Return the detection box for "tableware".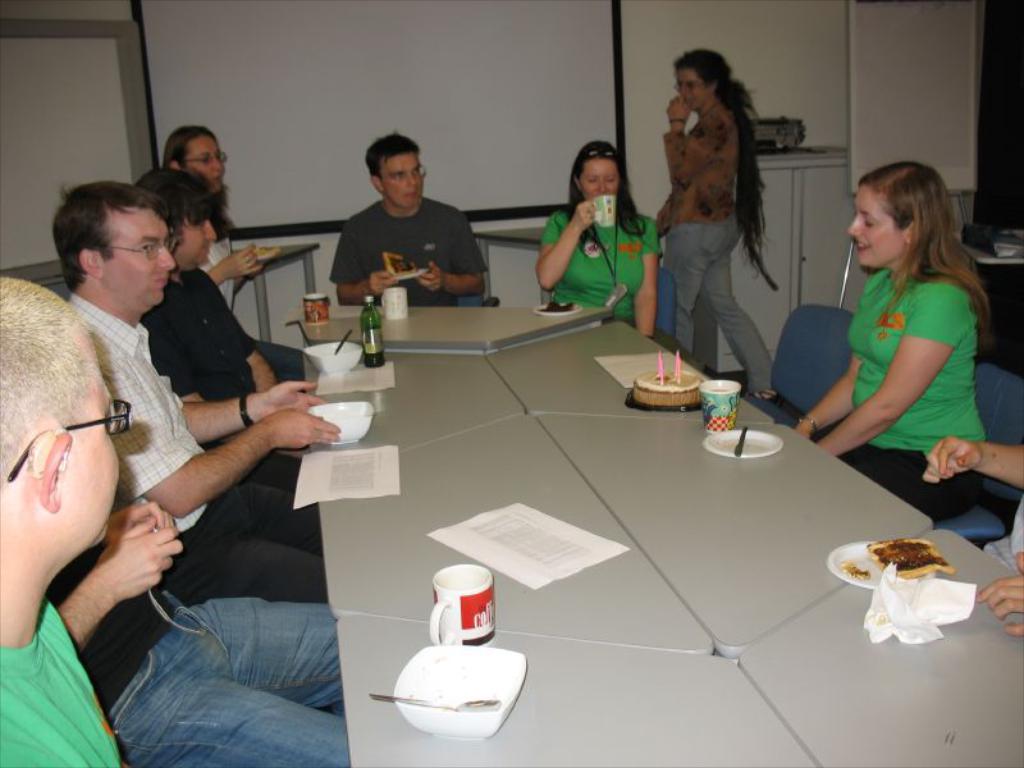
[595,195,613,223].
